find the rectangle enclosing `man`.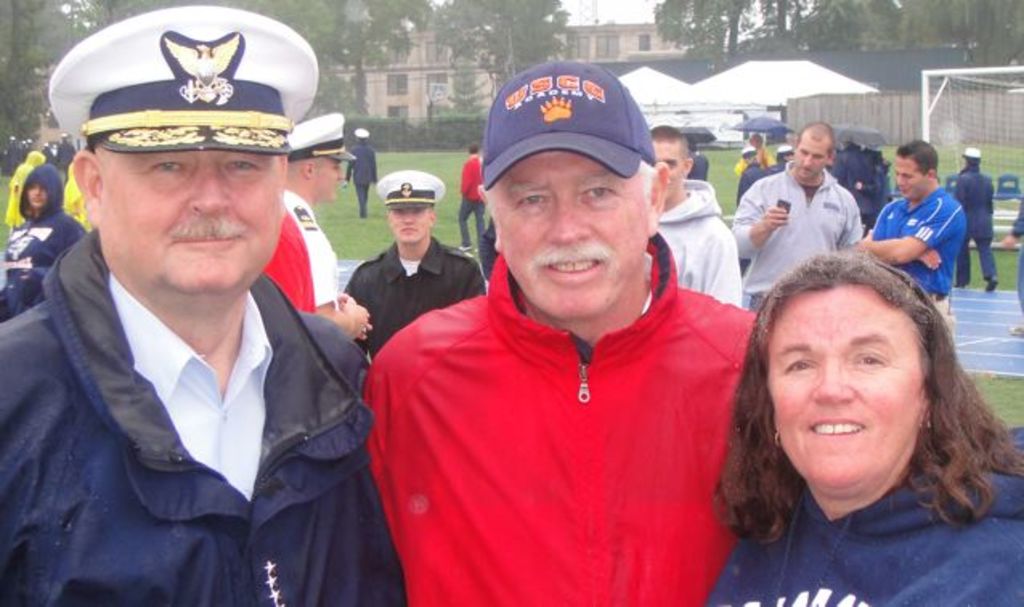
361,58,759,605.
